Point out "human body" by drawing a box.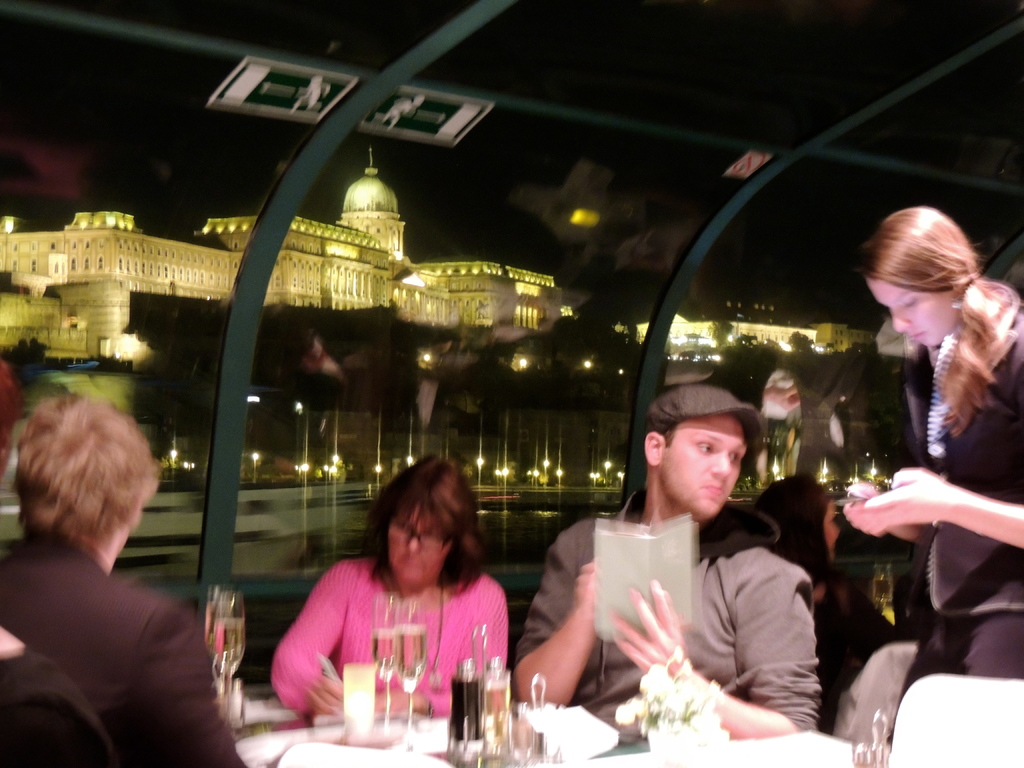
[514,500,817,746].
